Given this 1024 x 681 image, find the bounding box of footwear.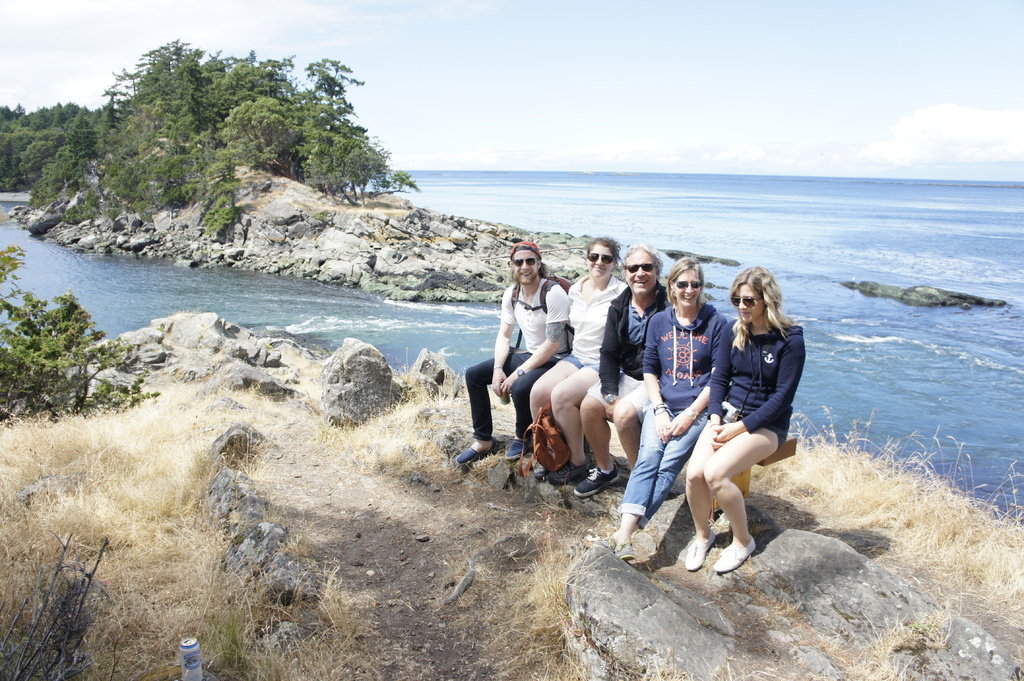
crop(570, 463, 615, 500).
